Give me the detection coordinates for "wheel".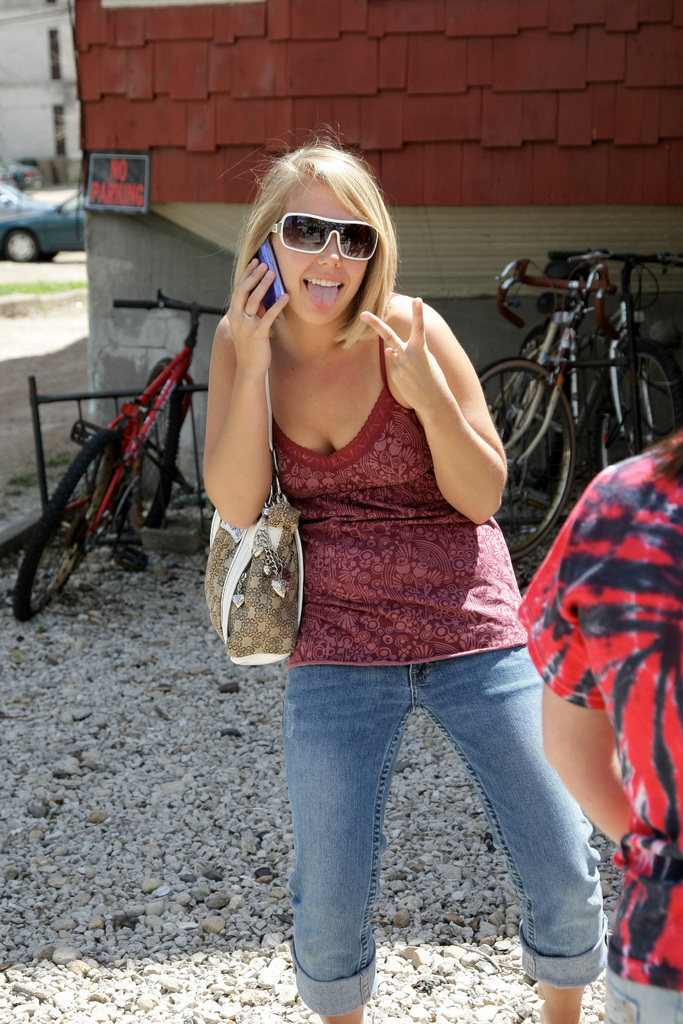
(left=26, top=413, right=136, bottom=616).
